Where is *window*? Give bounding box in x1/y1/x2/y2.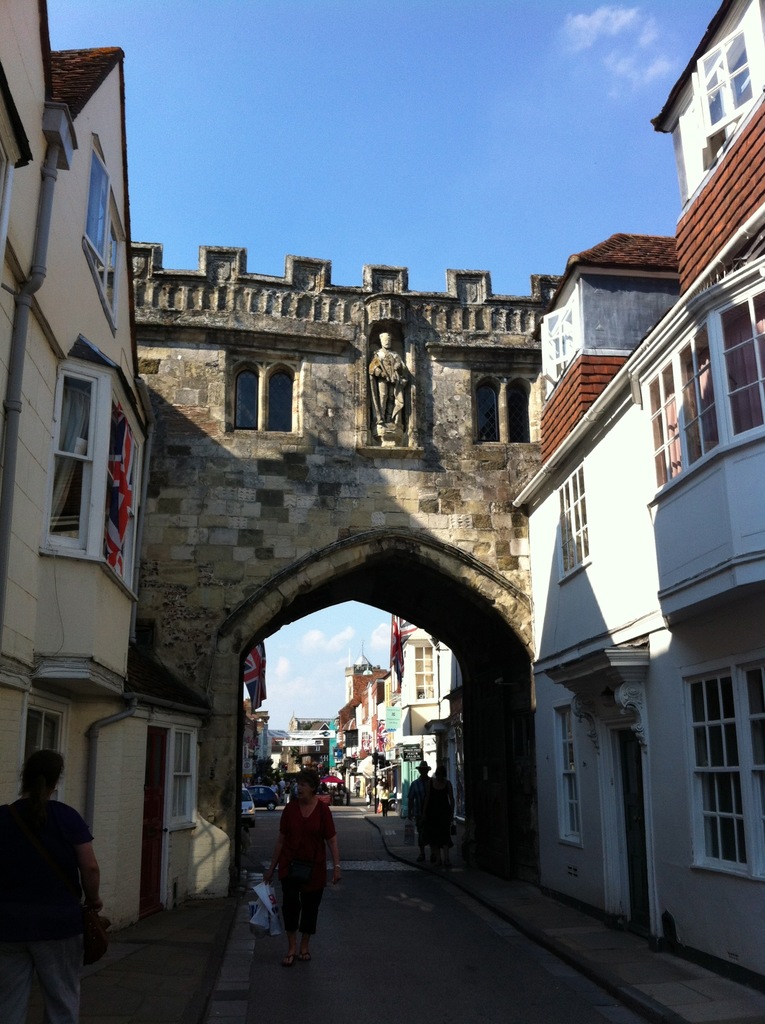
624/257/764/621.
